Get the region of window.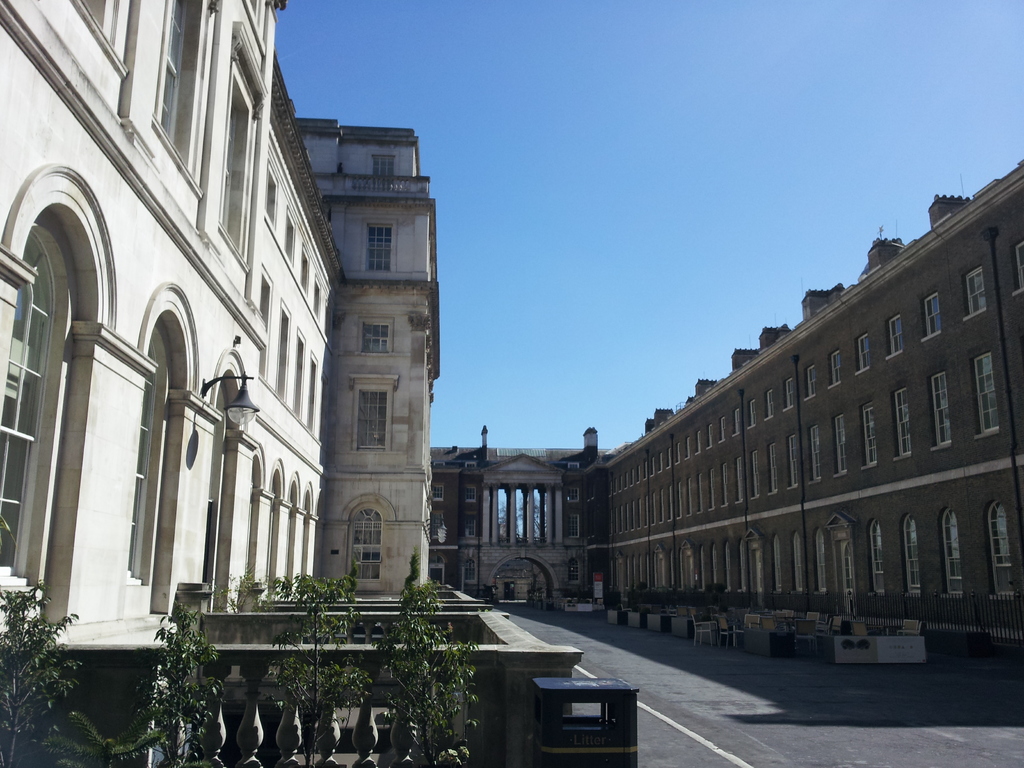
[x1=764, y1=440, x2=782, y2=498].
